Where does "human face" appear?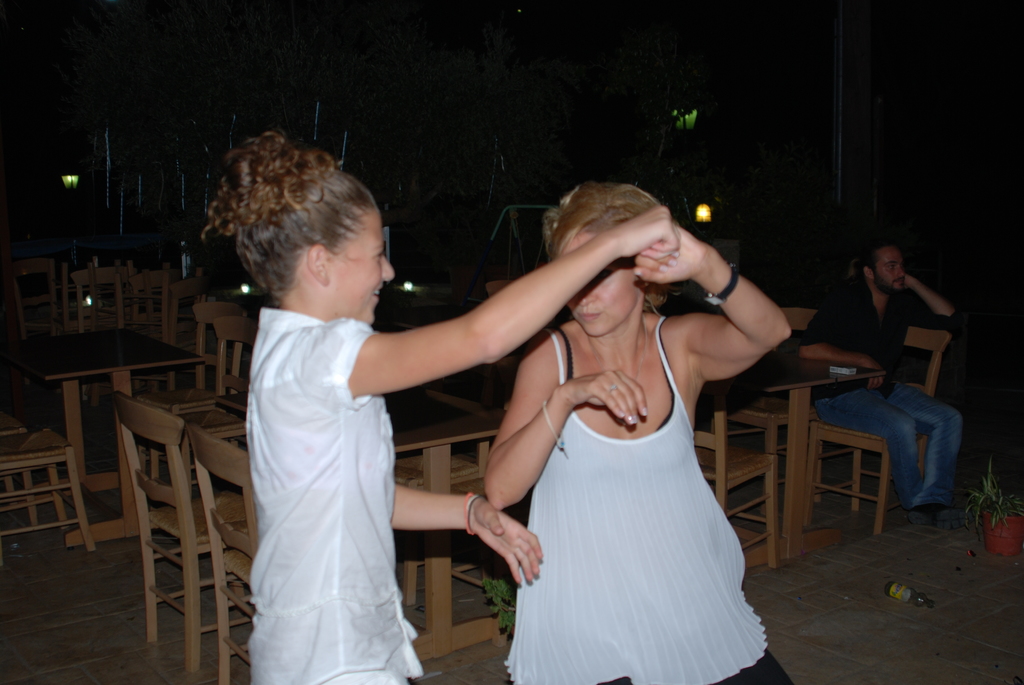
Appears at detection(552, 232, 644, 340).
